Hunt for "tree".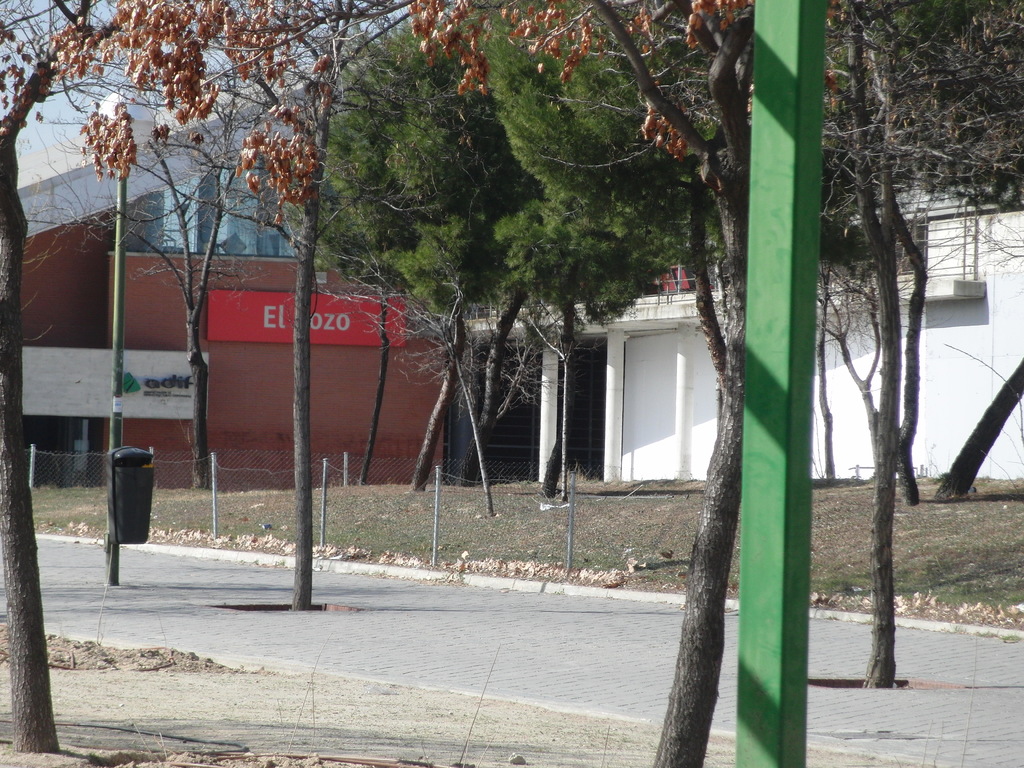
Hunted down at 288,16,506,484.
